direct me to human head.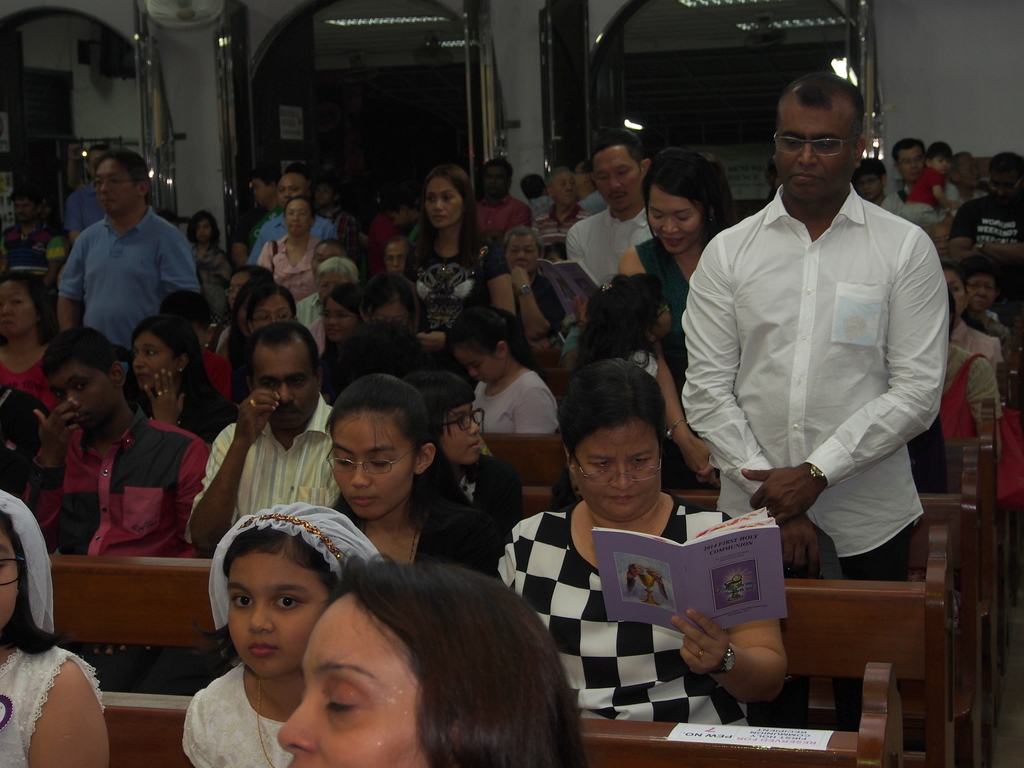
Direction: (317,257,356,306).
